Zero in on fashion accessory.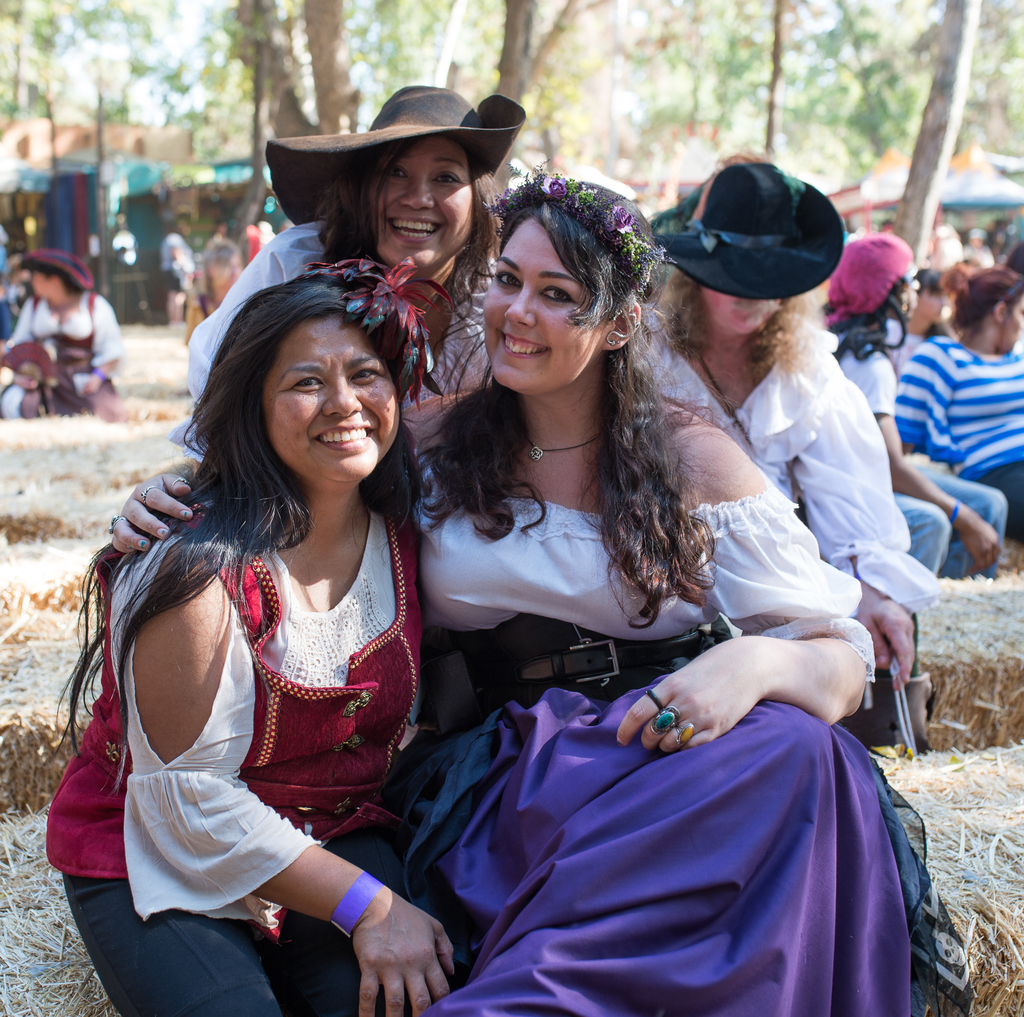
Zeroed in: Rect(700, 353, 755, 407).
